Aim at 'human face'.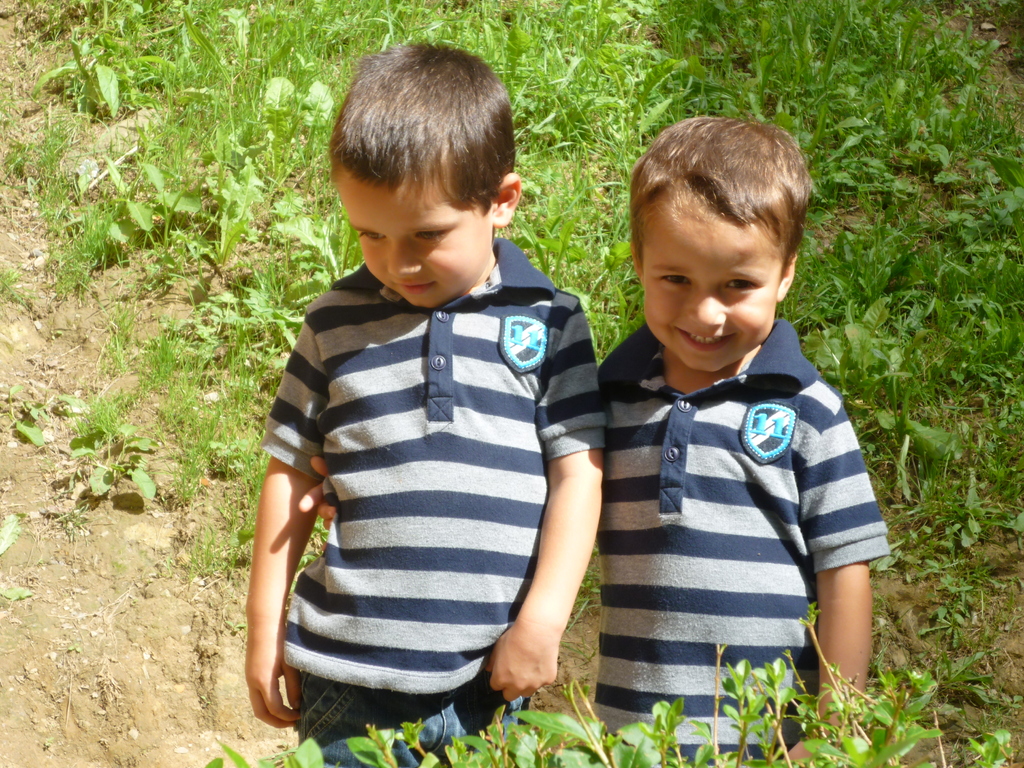
Aimed at left=640, top=188, right=786, bottom=365.
